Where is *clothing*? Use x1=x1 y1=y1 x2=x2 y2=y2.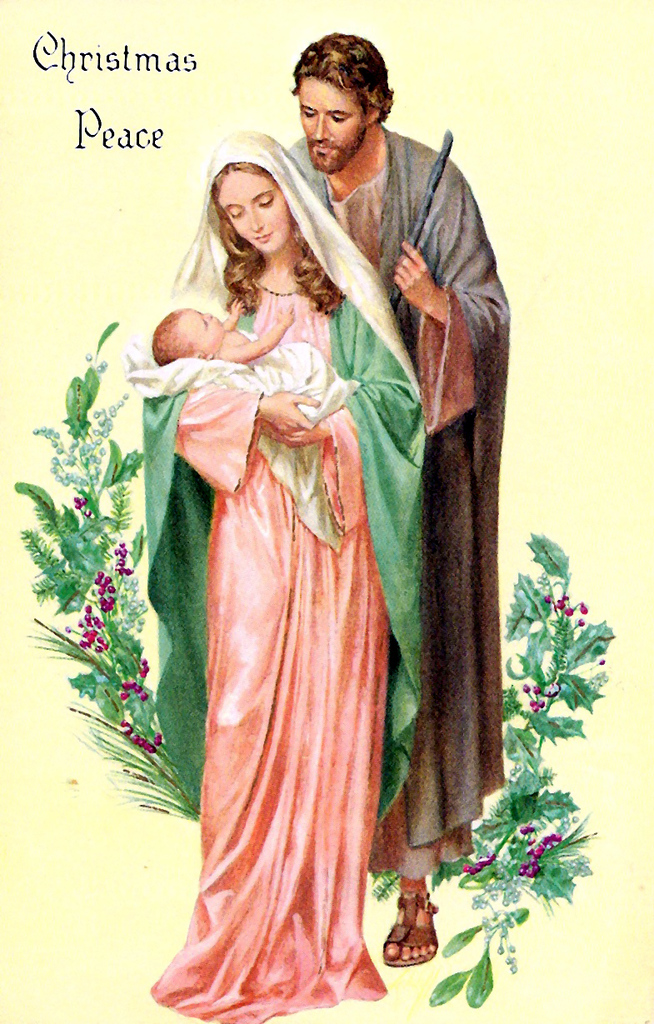
x1=136 y1=138 x2=428 y2=1023.
